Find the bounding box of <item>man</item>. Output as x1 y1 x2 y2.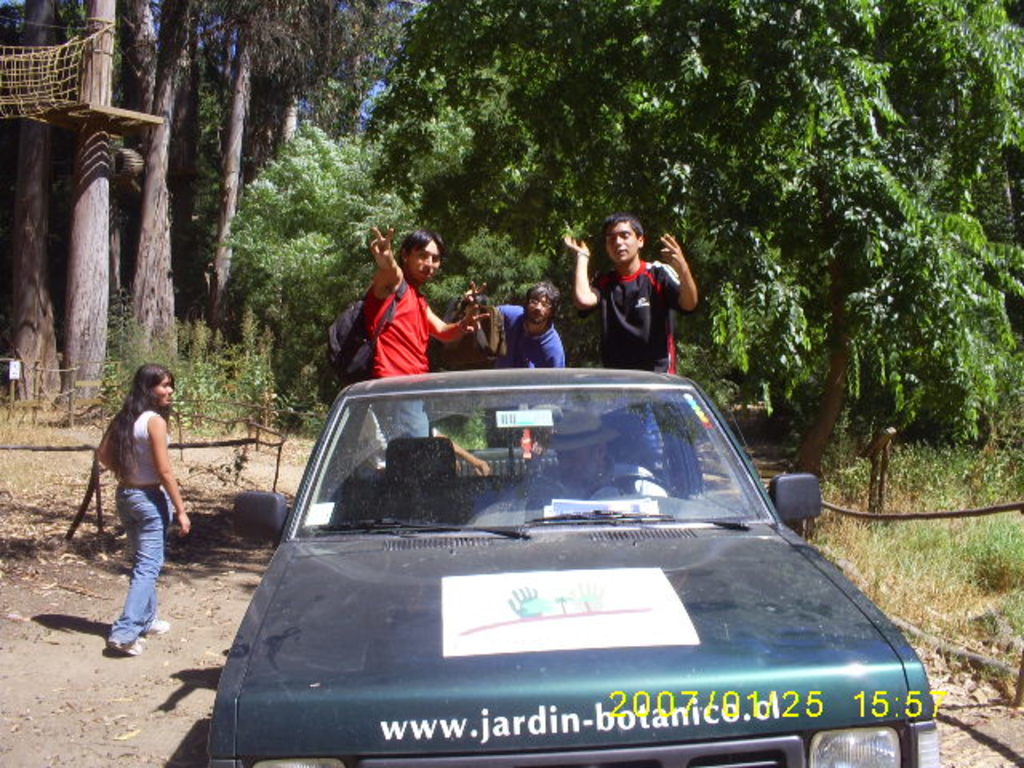
560 221 706 365.
